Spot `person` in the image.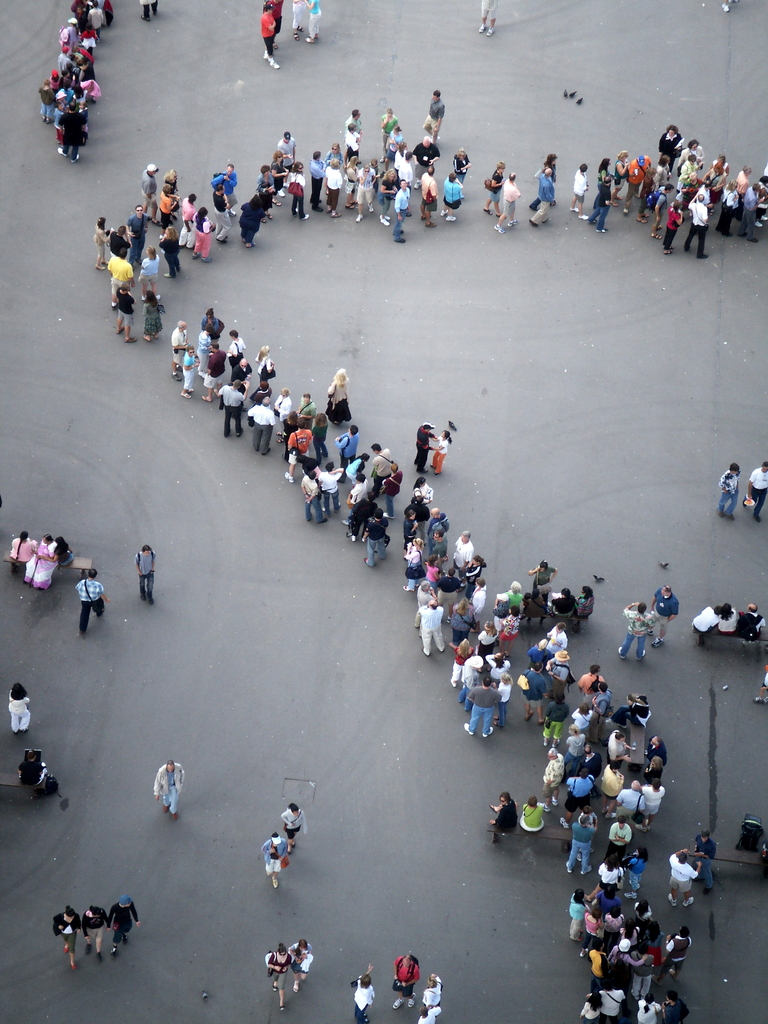
`person` found at (48,538,76,568).
